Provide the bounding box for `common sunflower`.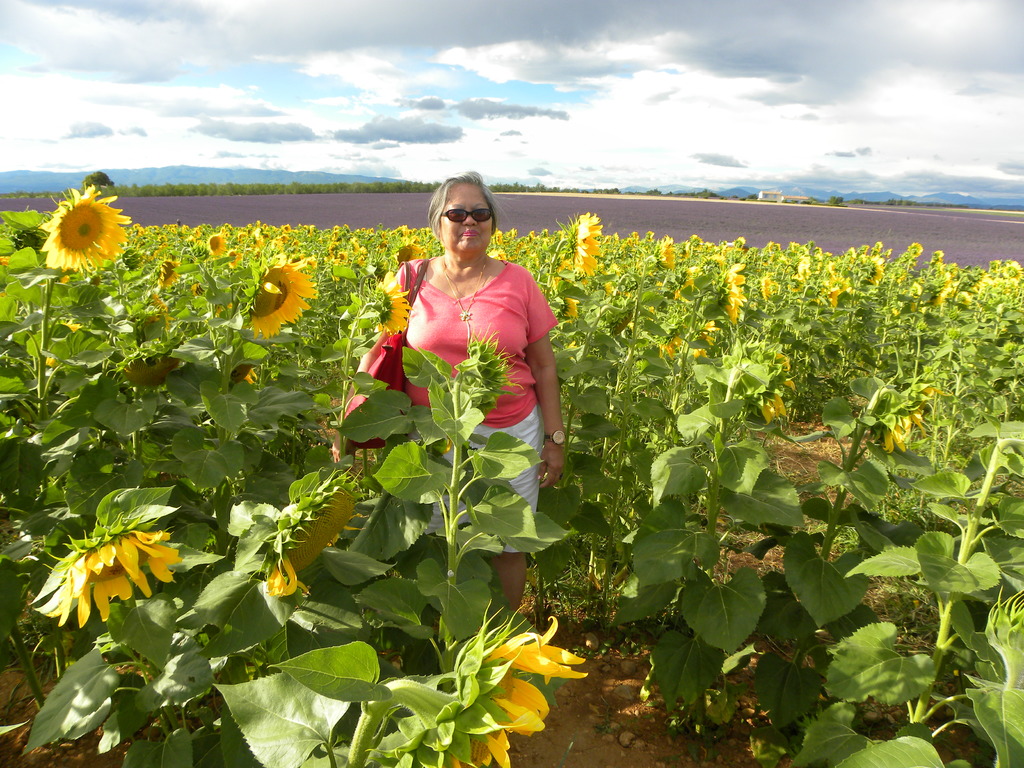
bbox=[719, 259, 753, 322].
